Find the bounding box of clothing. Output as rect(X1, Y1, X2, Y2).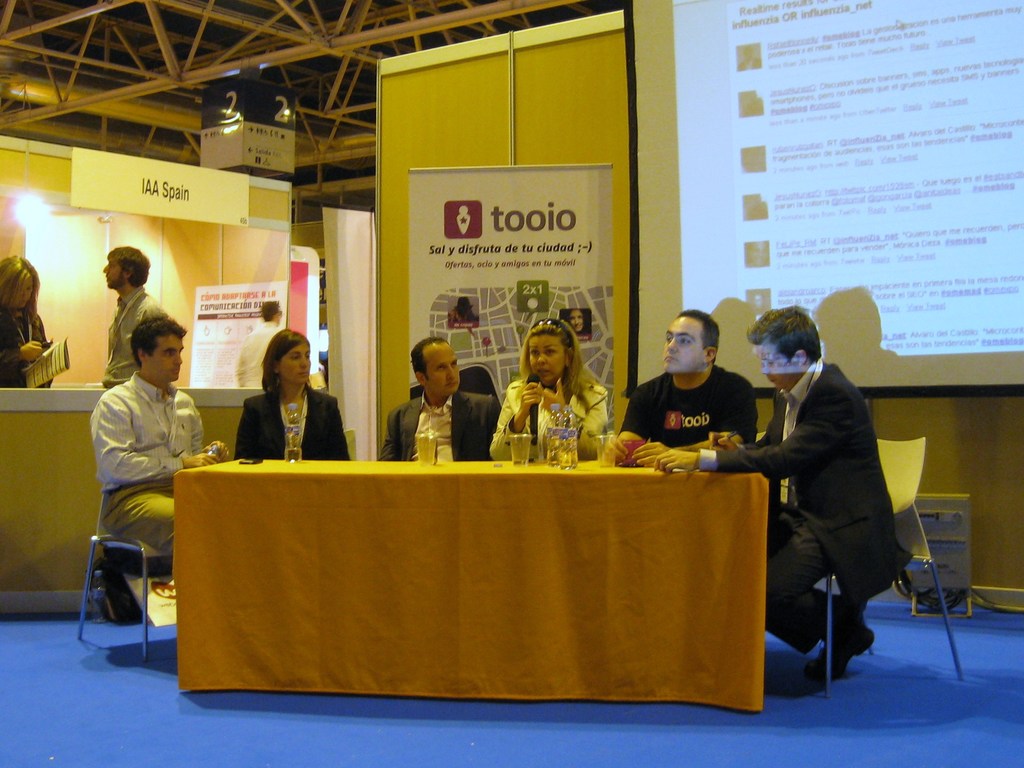
rect(104, 298, 164, 394).
